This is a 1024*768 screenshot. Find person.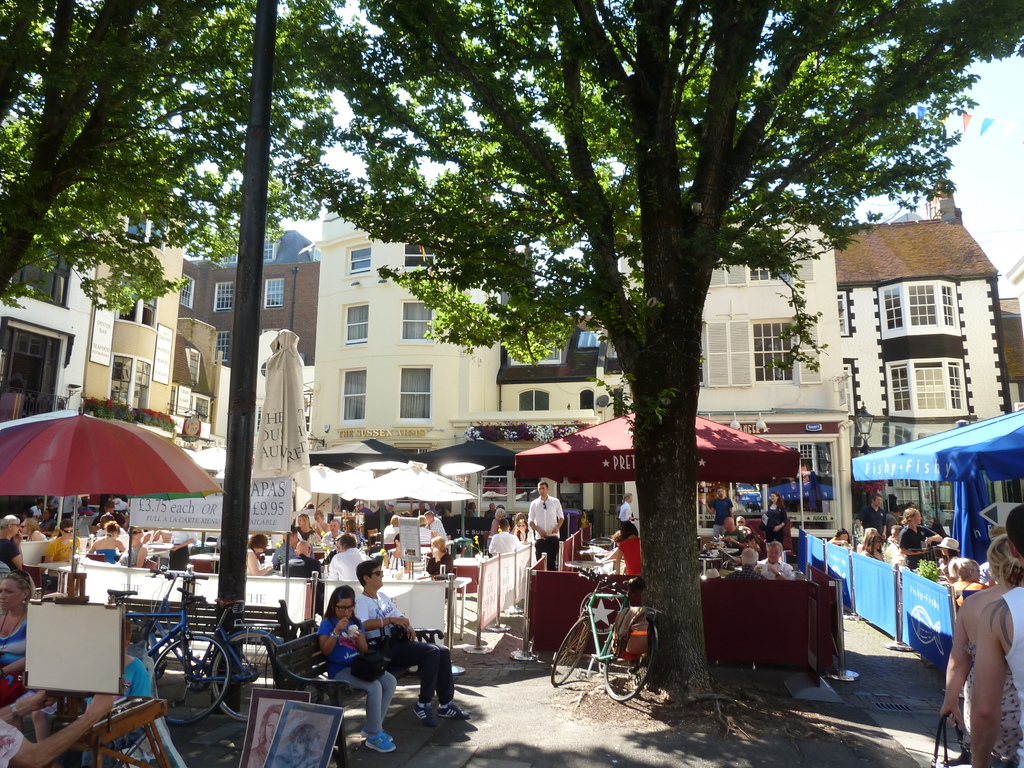
Bounding box: 942/531/1020/726.
